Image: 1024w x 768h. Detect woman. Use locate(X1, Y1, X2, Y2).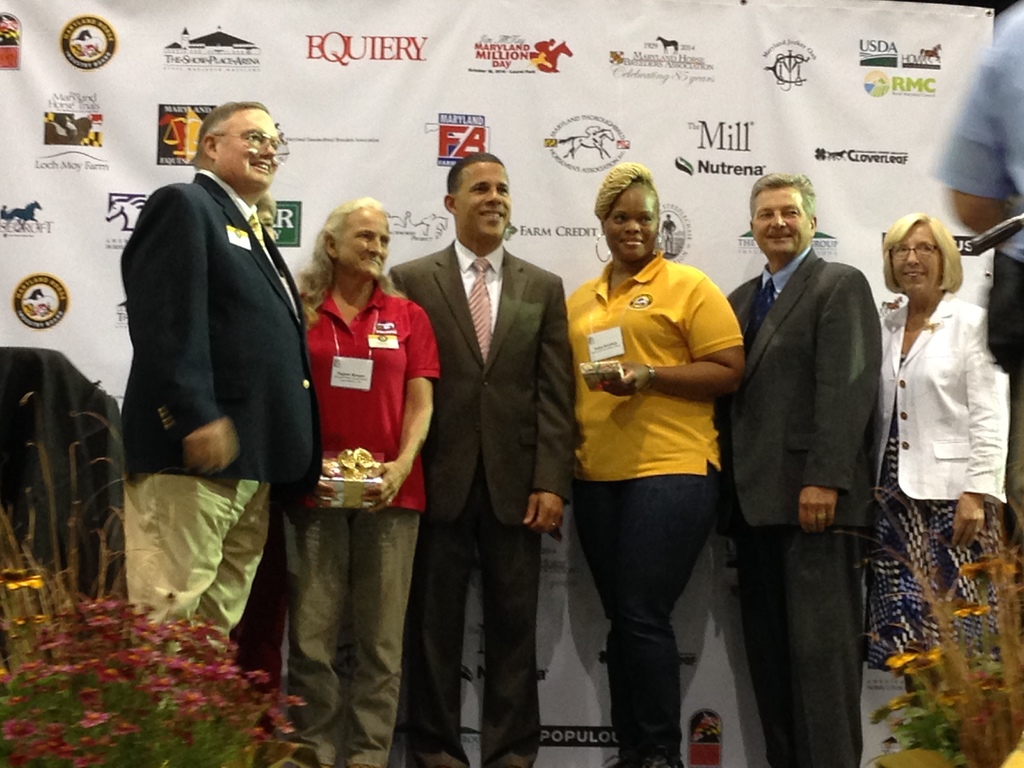
locate(876, 205, 1023, 687).
